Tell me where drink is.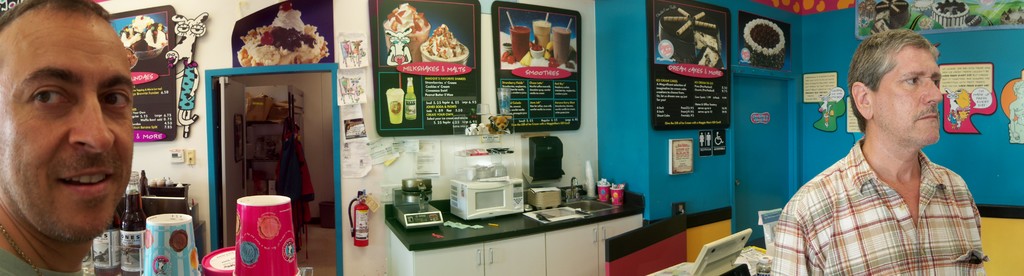
drink is at region(550, 27, 569, 63).
